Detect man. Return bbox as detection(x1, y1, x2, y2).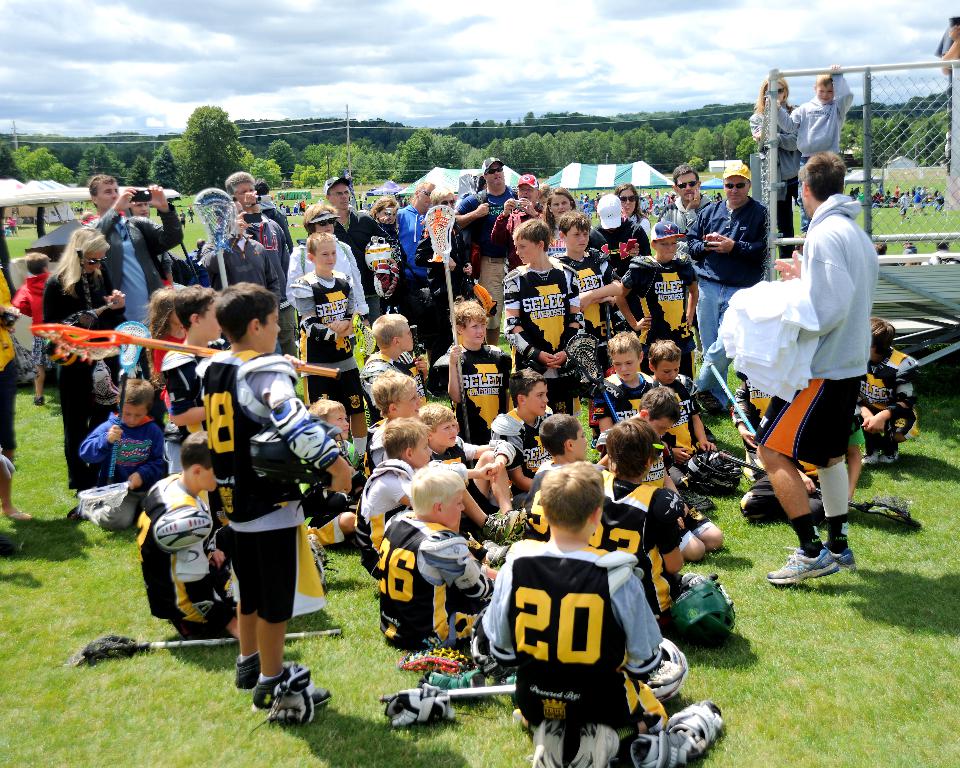
detection(222, 167, 297, 260).
